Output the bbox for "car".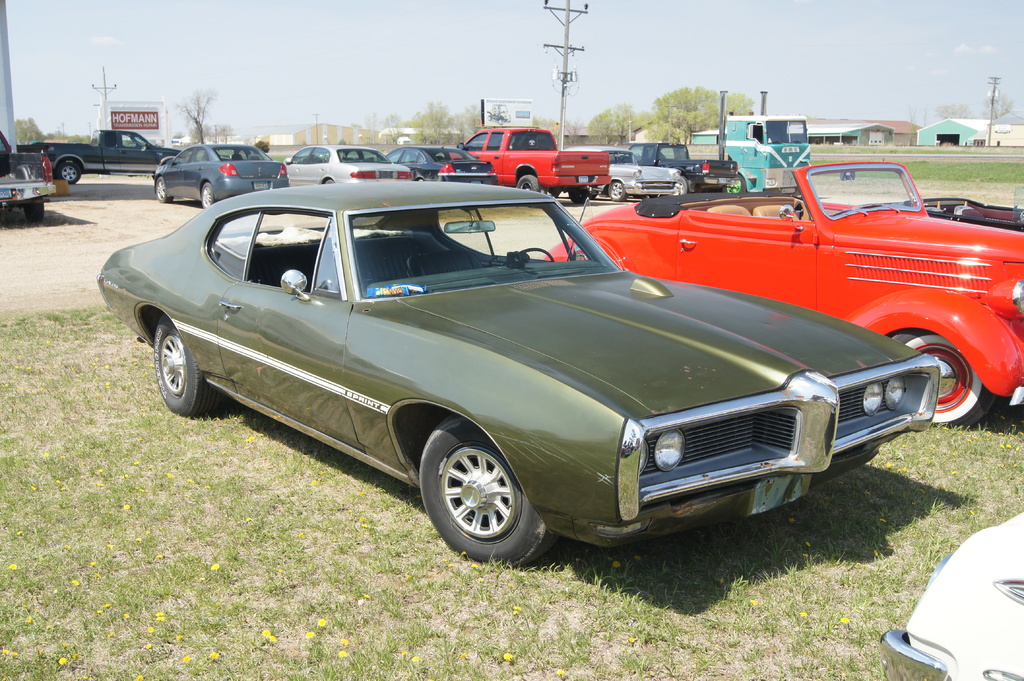
[left=156, top=140, right=286, bottom=205].
